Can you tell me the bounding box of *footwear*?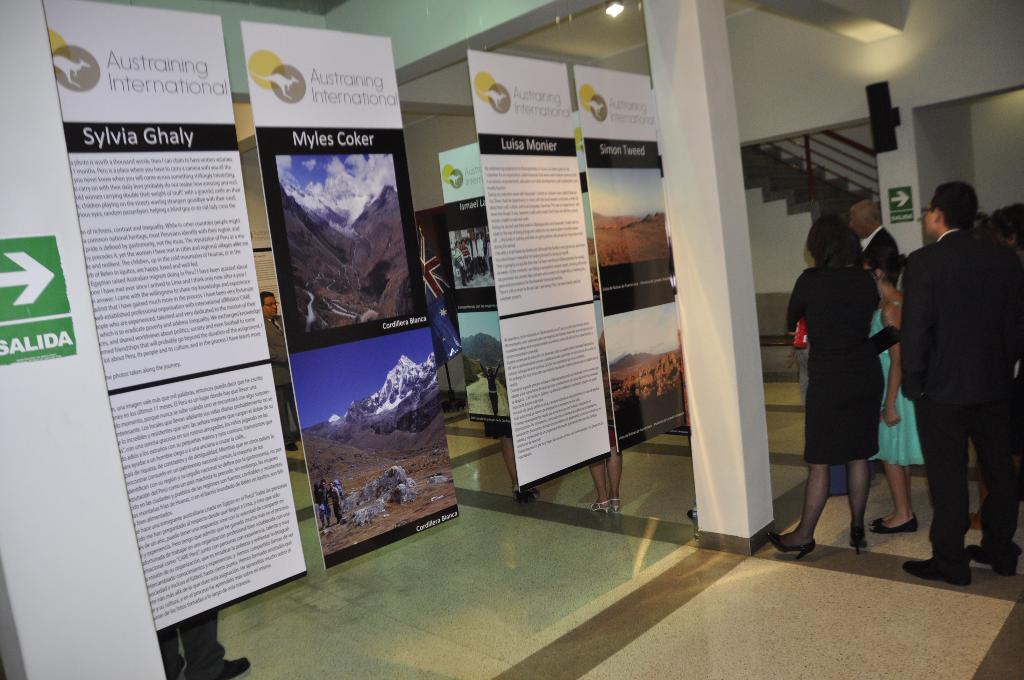
[x1=765, y1=533, x2=820, y2=564].
